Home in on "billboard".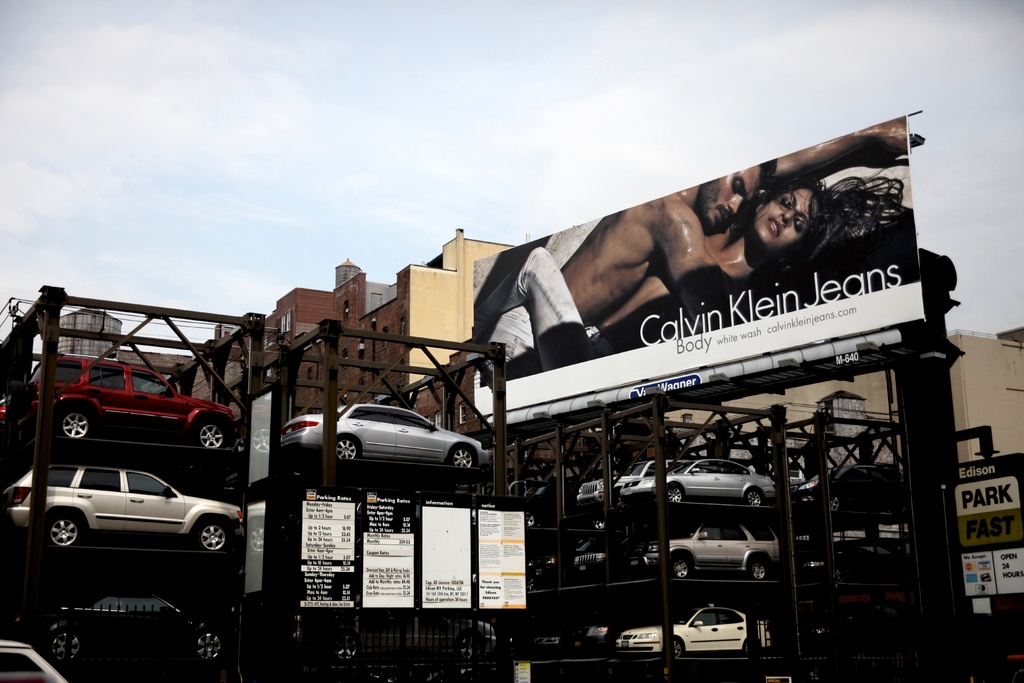
Homed in at (left=954, top=456, right=1015, bottom=511).
